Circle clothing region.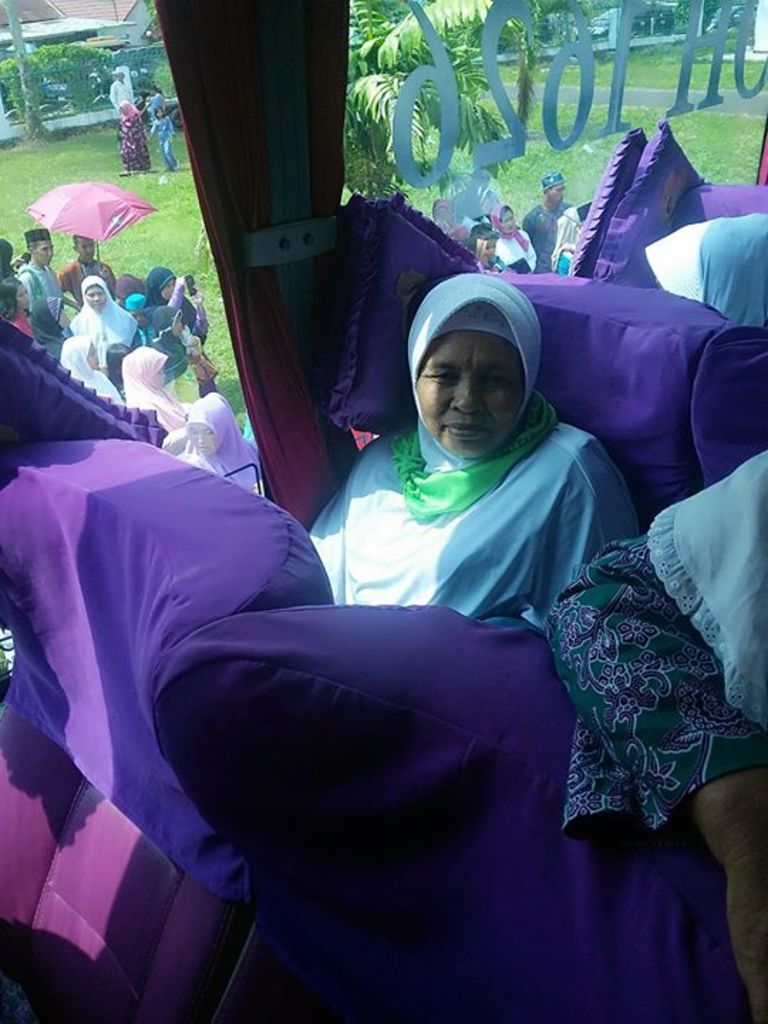
Region: 279,340,633,754.
